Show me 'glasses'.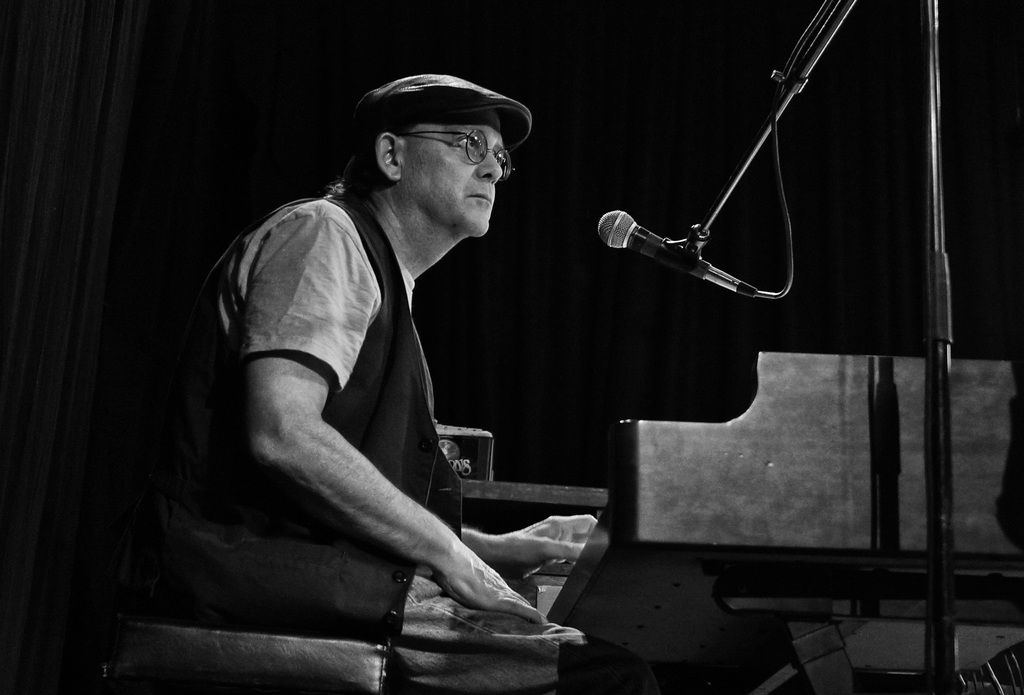
'glasses' is here: bbox(431, 117, 524, 176).
